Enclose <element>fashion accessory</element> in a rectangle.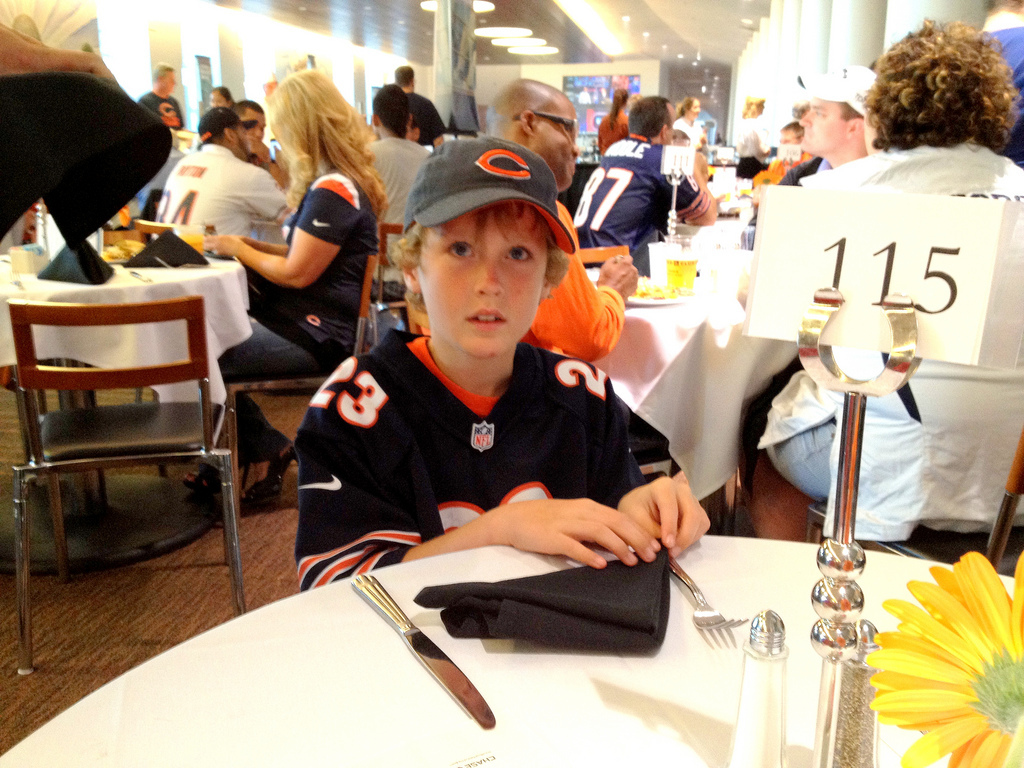
BBox(810, 66, 878, 121).
